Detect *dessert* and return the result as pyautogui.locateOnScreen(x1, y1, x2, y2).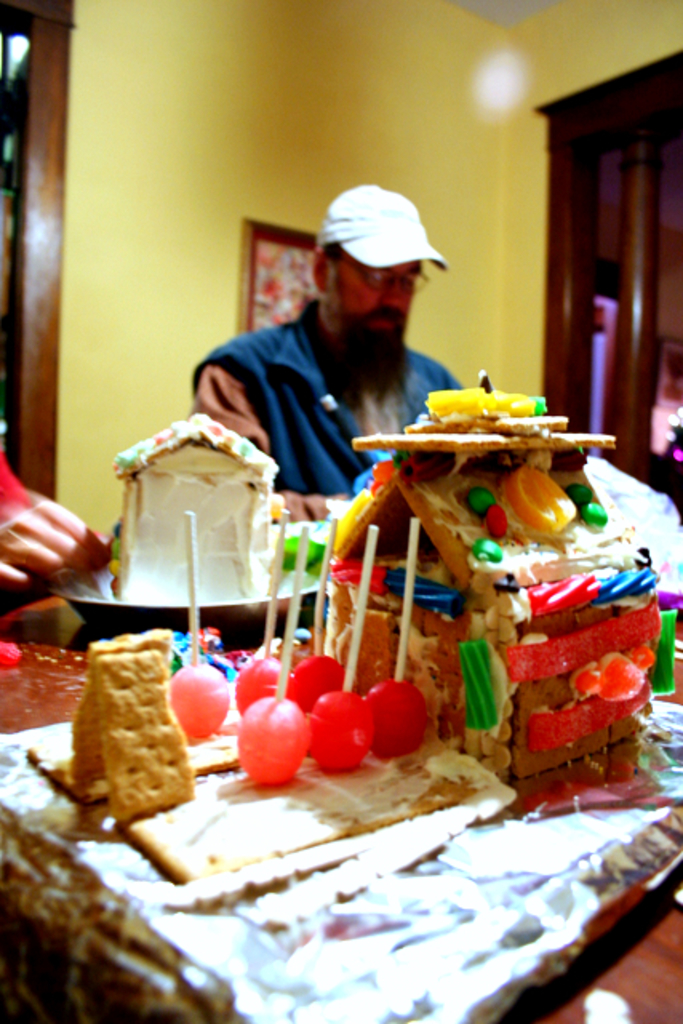
pyautogui.locateOnScreen(234, 579, 322, 781).
